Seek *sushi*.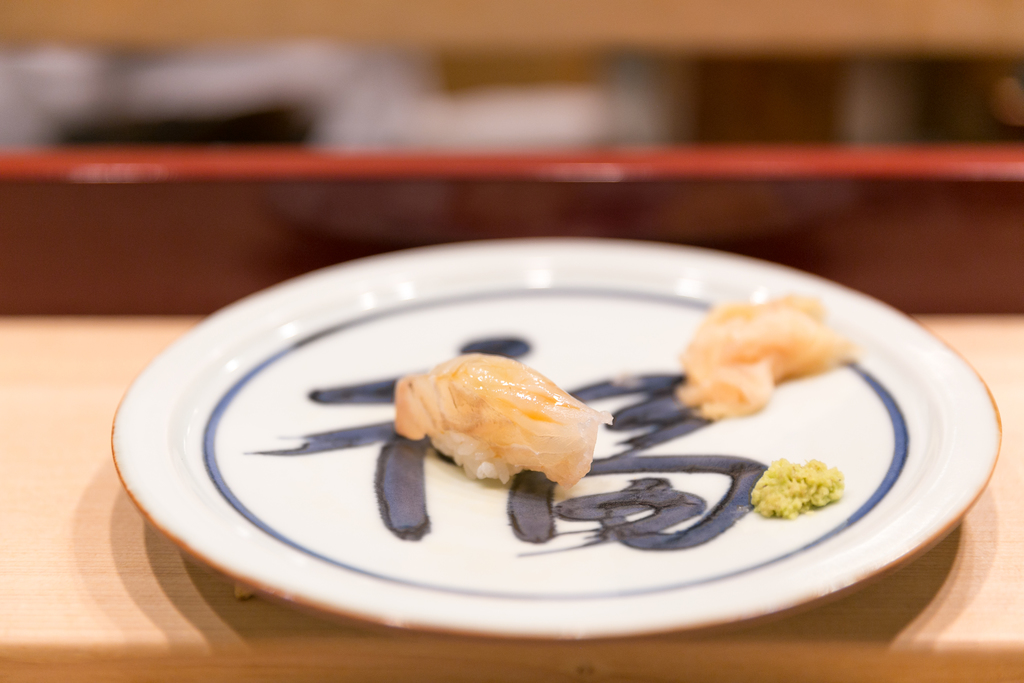
(left=378, top=369, right=605, bottom=518).
